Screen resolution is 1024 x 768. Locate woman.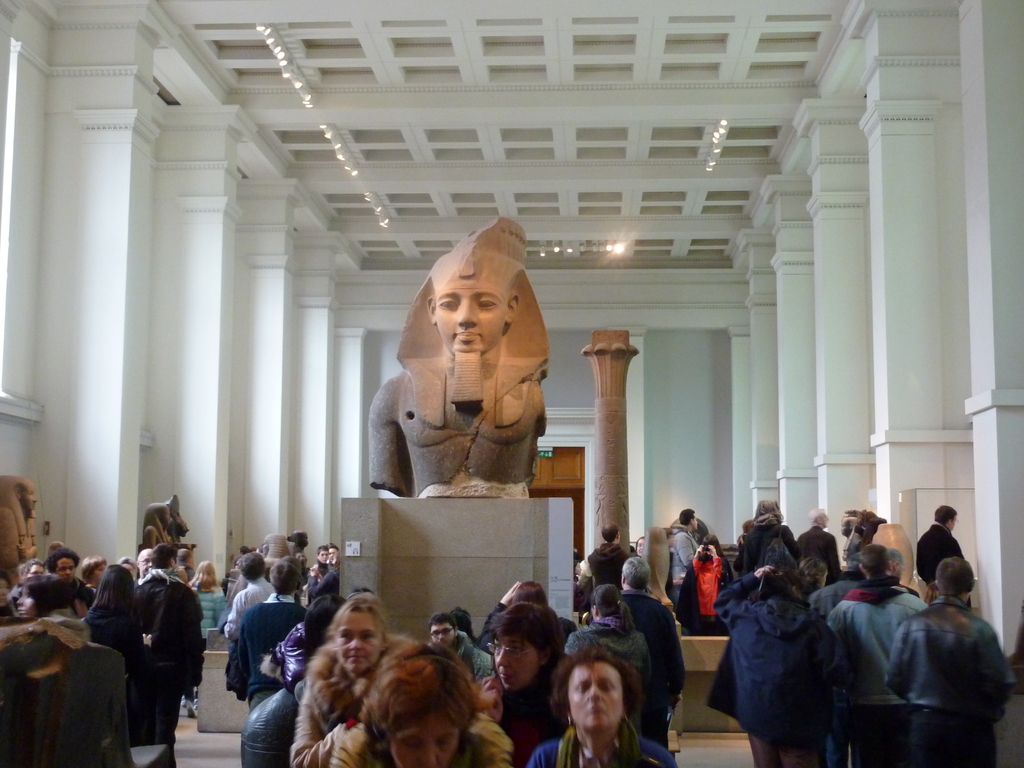
[left=673, top=529, right=739, bottom=636].
